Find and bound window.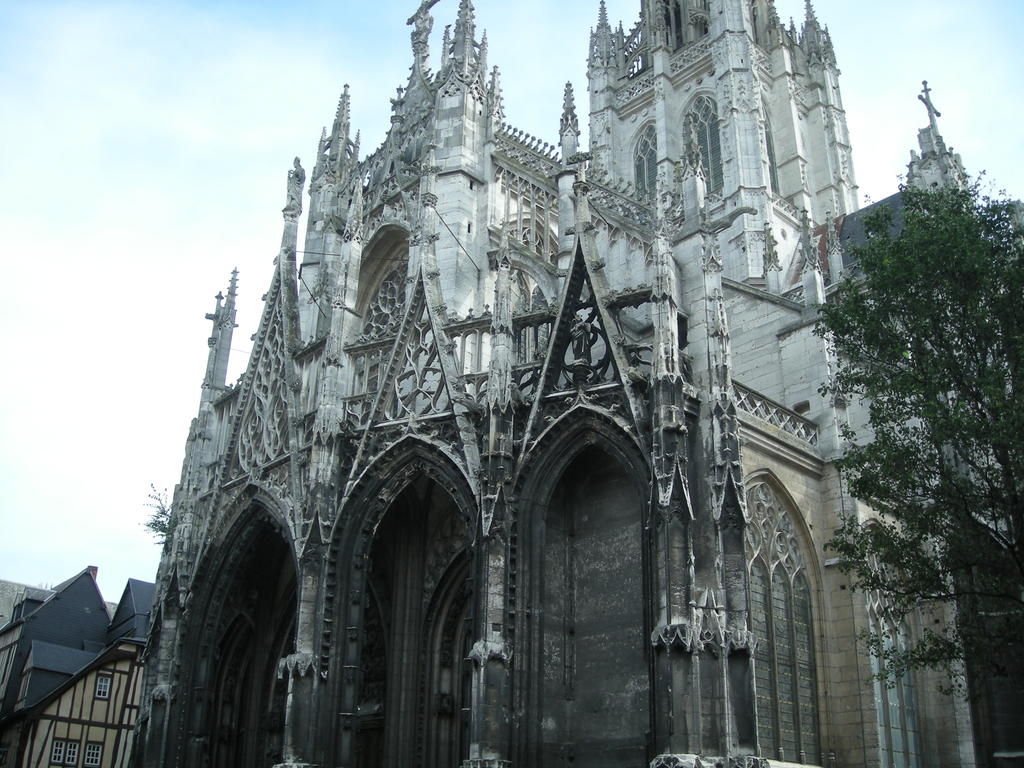
Bound: [left=511, top=224, right=556, bottom=368].
